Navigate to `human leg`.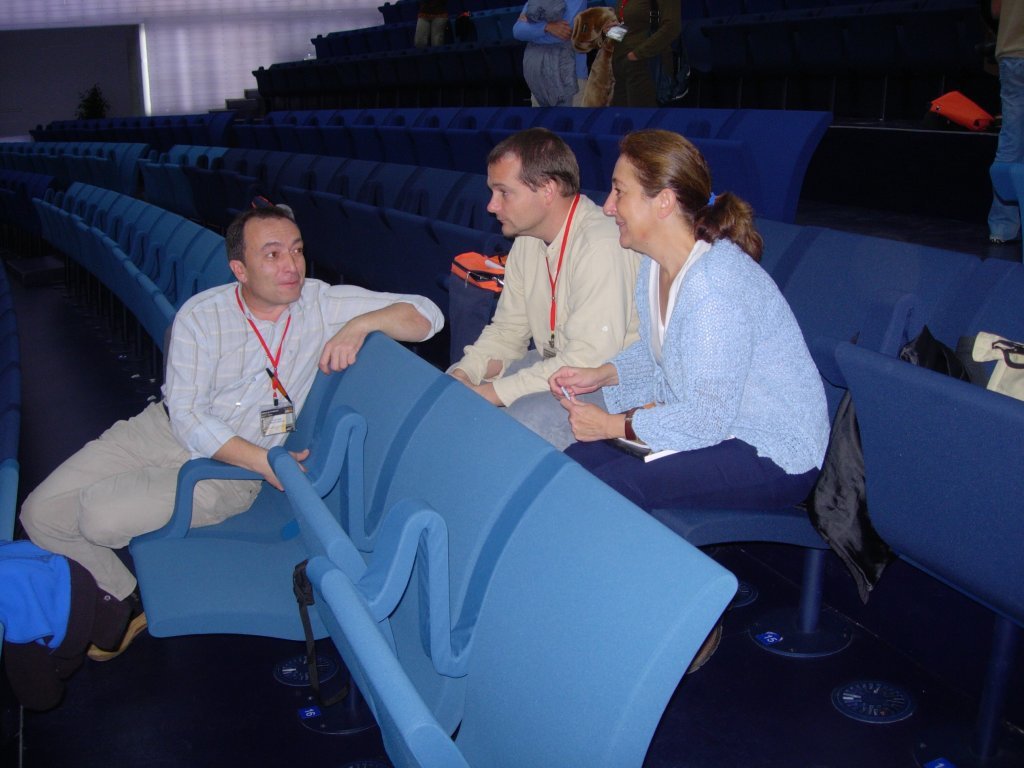
Navigation target: (x1=87, y1=455, x2=263, y2=528).
